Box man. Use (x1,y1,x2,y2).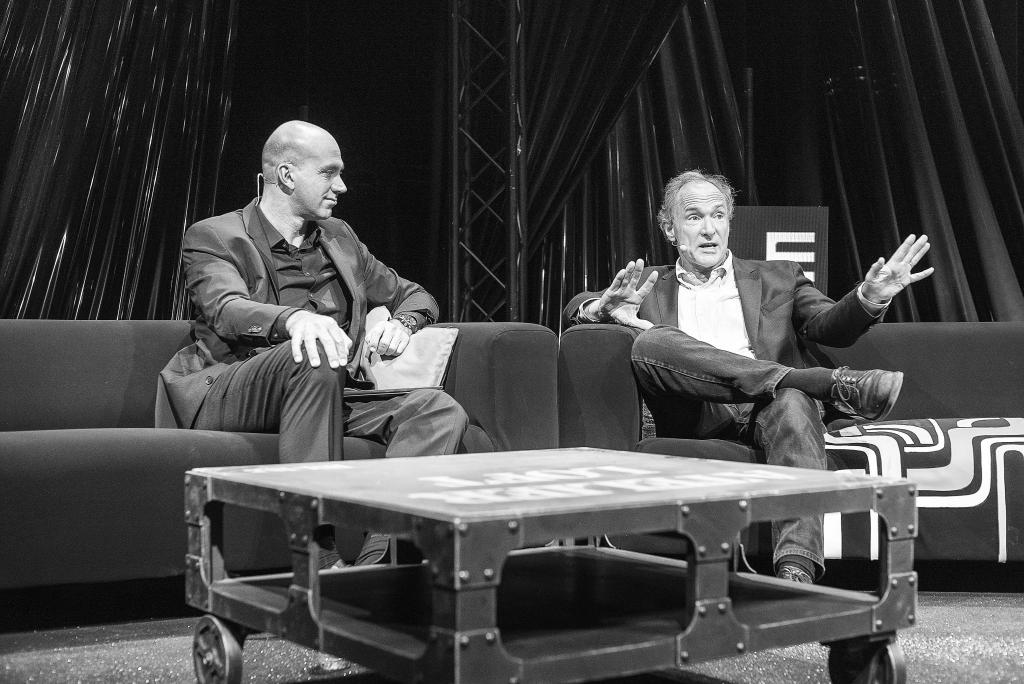
(552,165,933,586).
